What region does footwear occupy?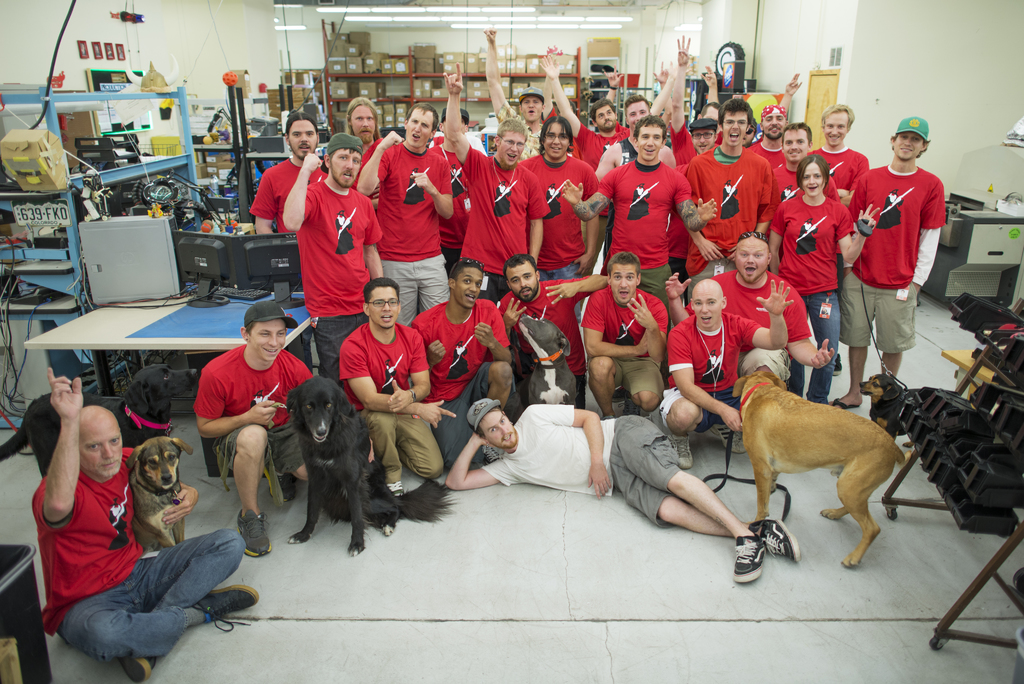
730, 531, 763, 577.
